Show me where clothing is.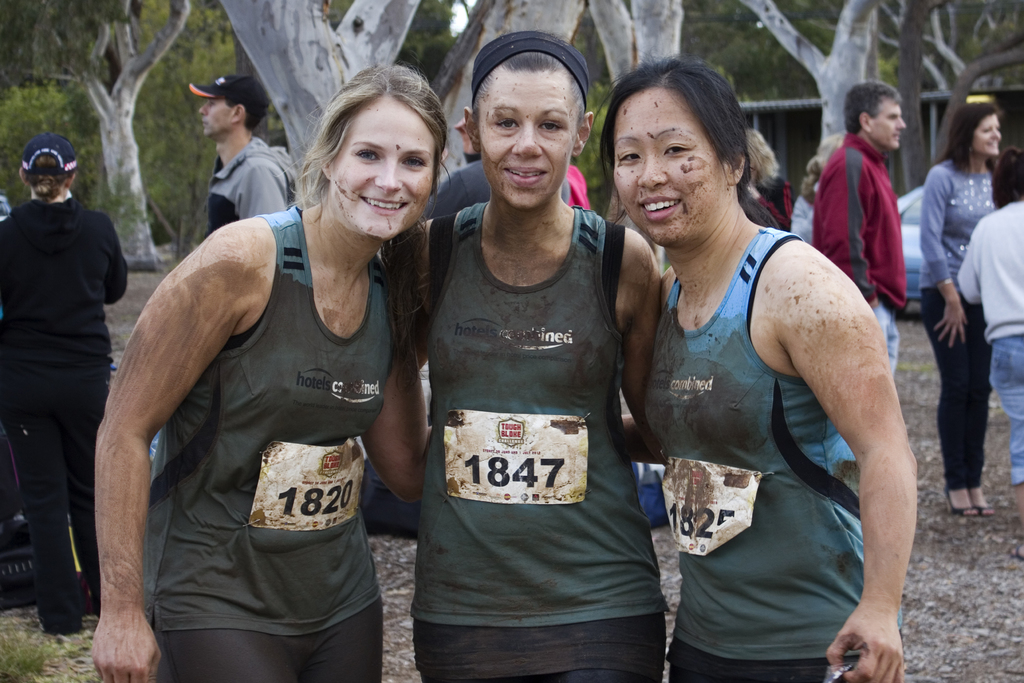
clothing is at detection(205, 126, 294, 230).
